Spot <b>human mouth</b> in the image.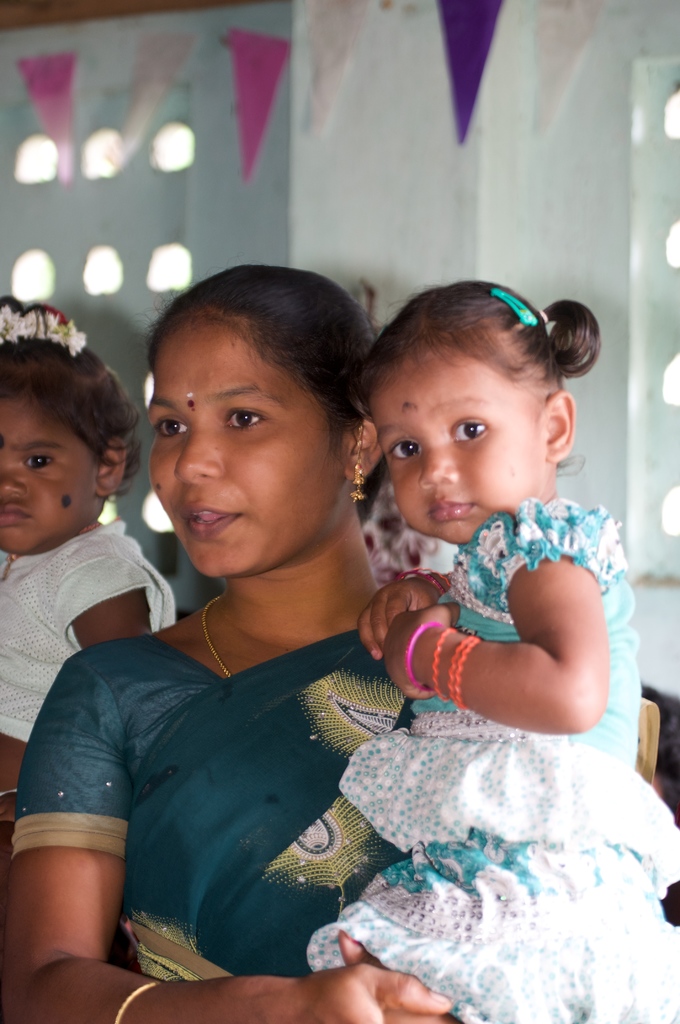
<b>human mouth</b> found at {"left": 0, "top": 500, "right": 33, "bottom": 531}.
